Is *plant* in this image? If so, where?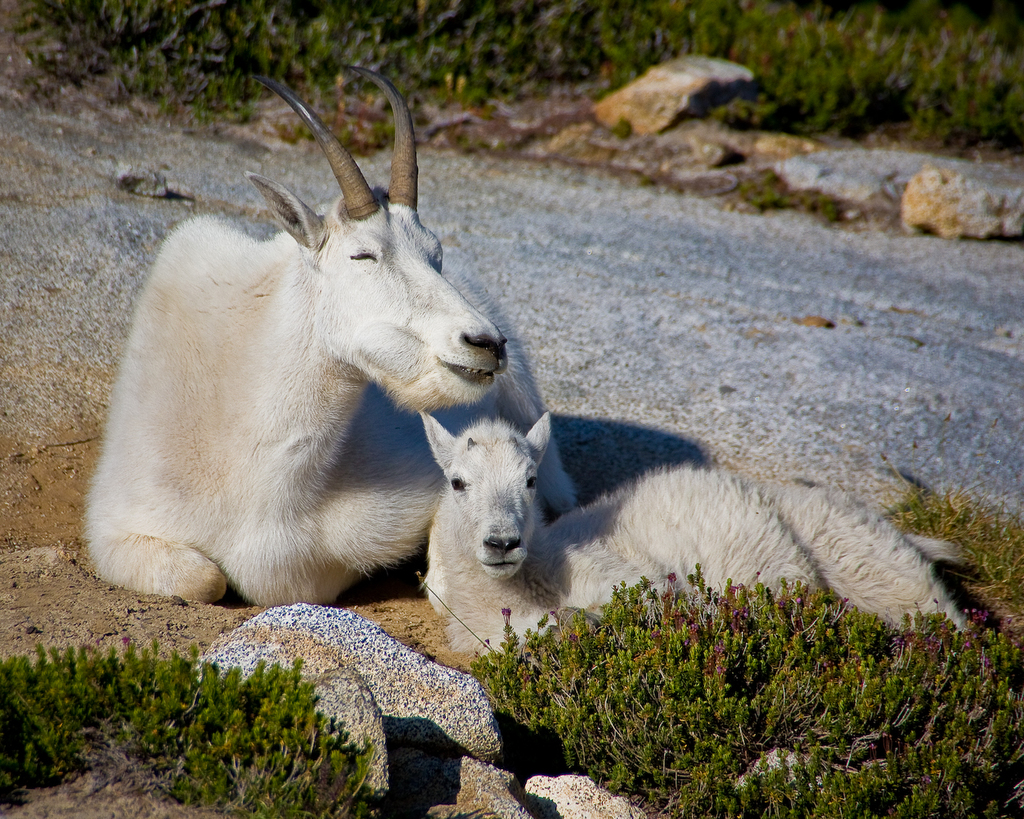
Yes, at x1=801, y1=176, x2=825, y2=216.
